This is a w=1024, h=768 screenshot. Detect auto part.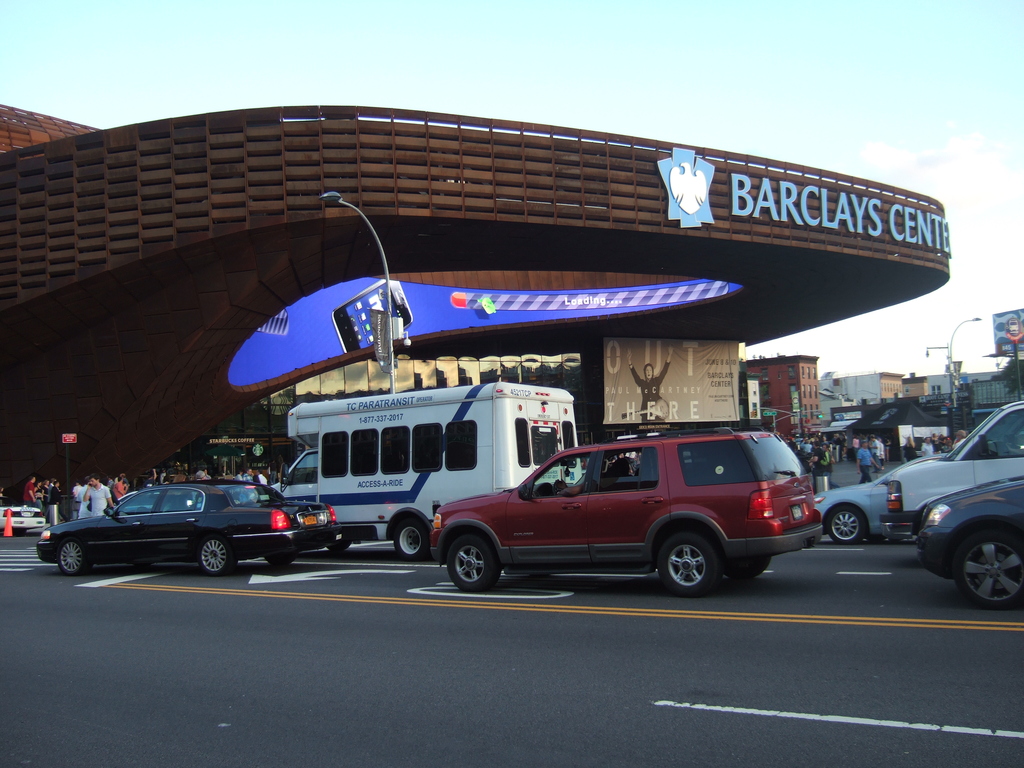
bbox=(865, 452, 946, 483).
